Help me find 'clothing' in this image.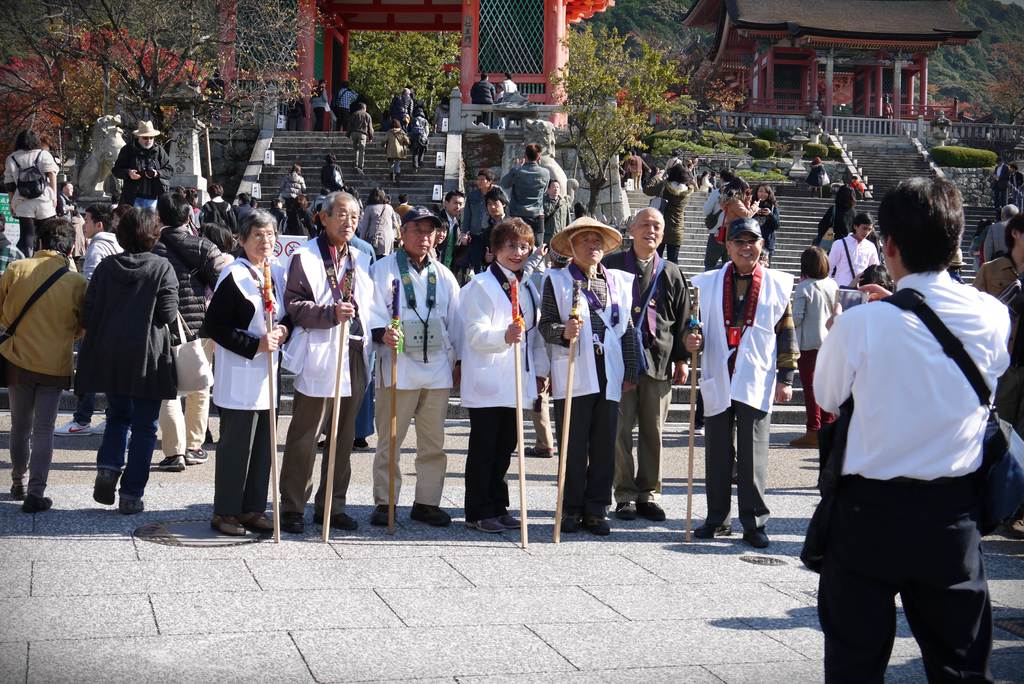
Found it: <box>152,234,216,448</box>.
